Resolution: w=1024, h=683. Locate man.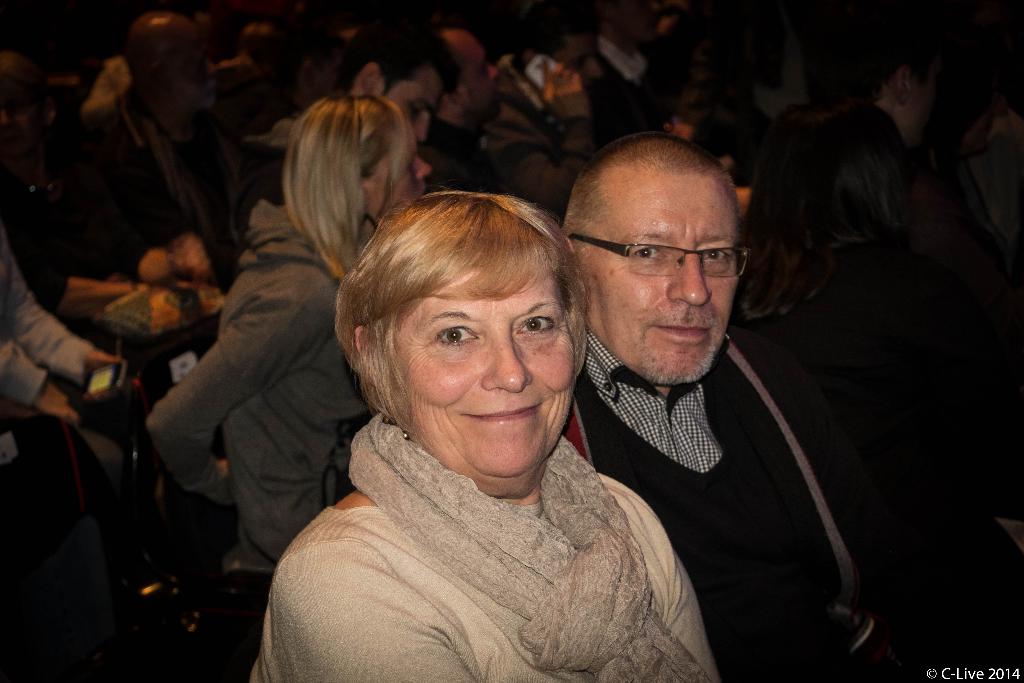
[x1=334, y1=22, x2=451, y2=148].
